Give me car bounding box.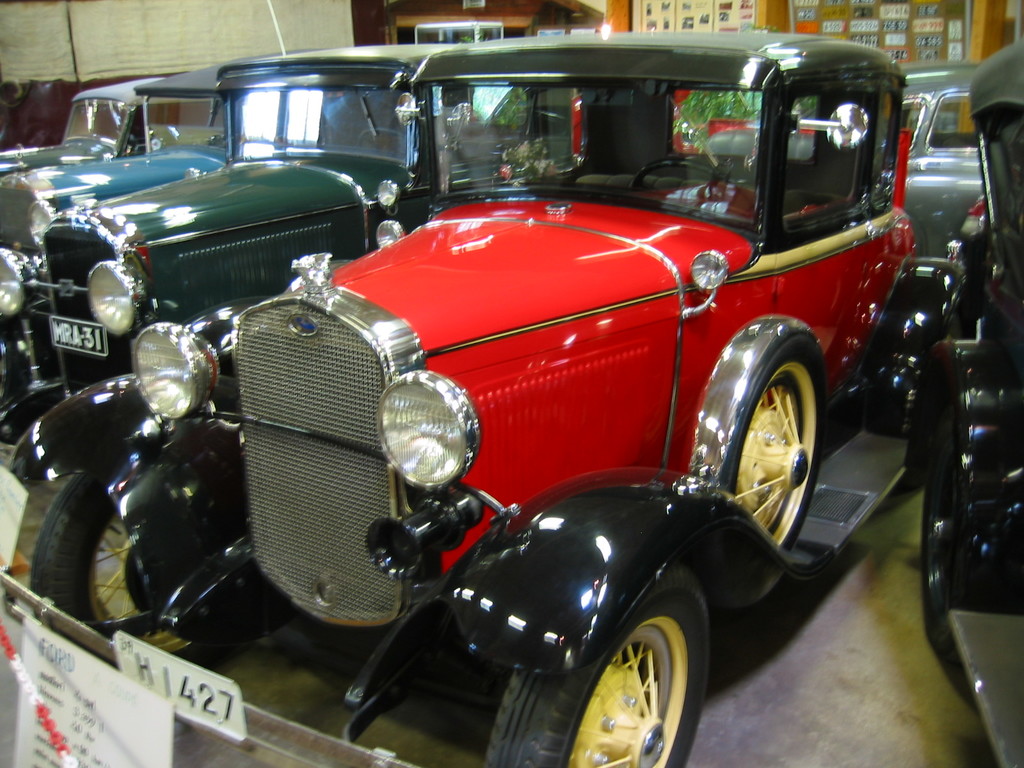
{"left": 3, "top": 70, "right": 167, "bottom": 186}.
